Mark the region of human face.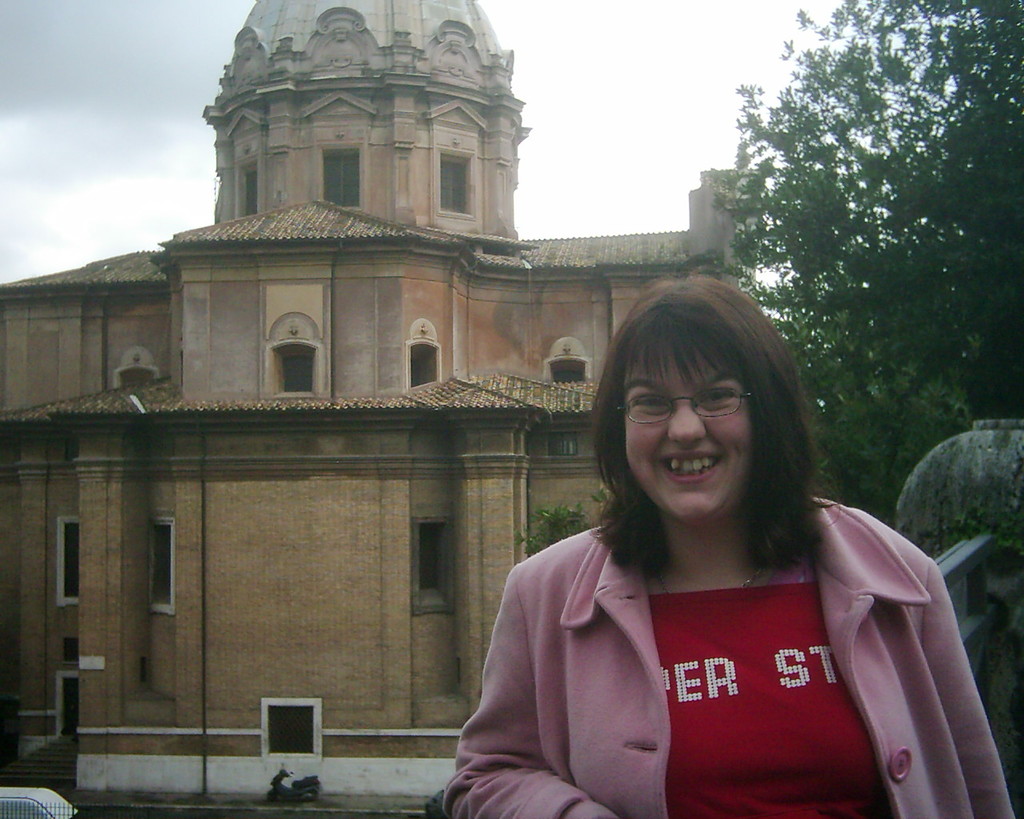
Region: x1=622, y1=342, x2=756, y2=520.
